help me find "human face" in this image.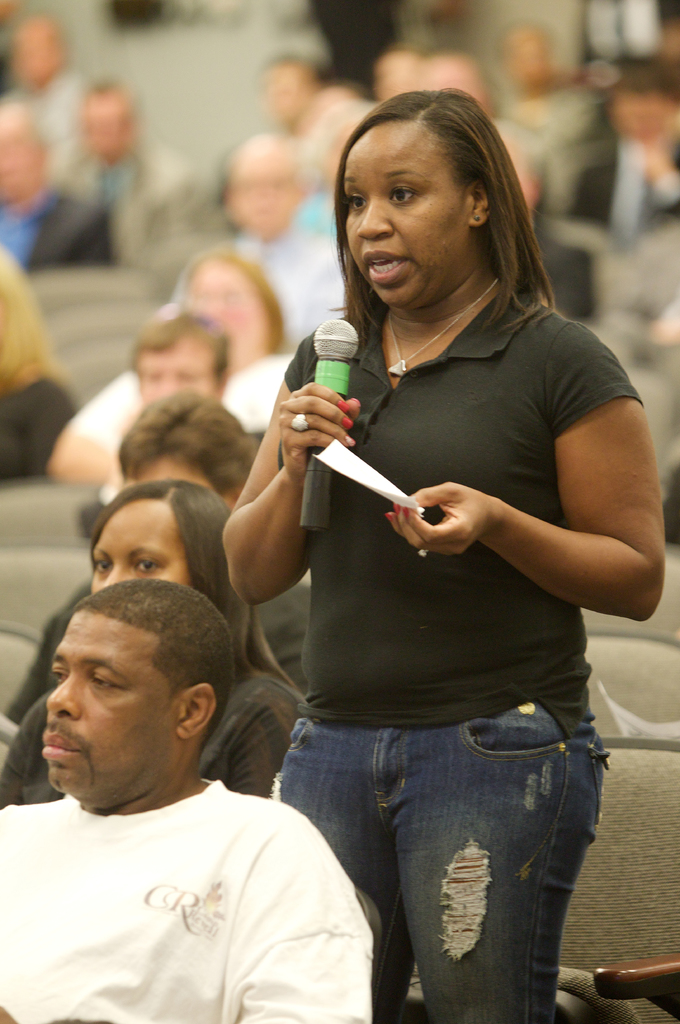
Found it: locate(216, 138, 303, 234).
